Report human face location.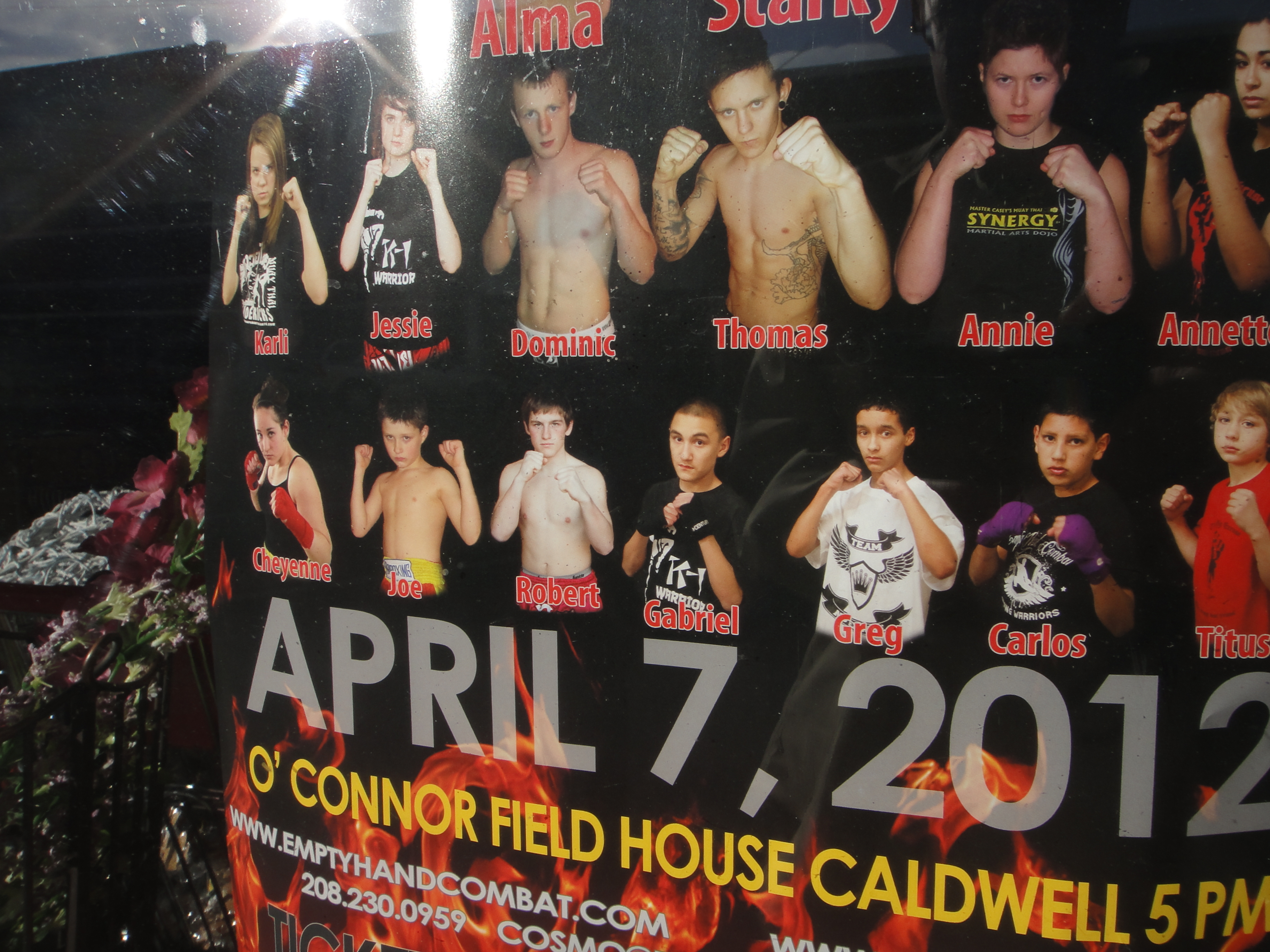
Report: bbox=[88, 141, 100, 162].
